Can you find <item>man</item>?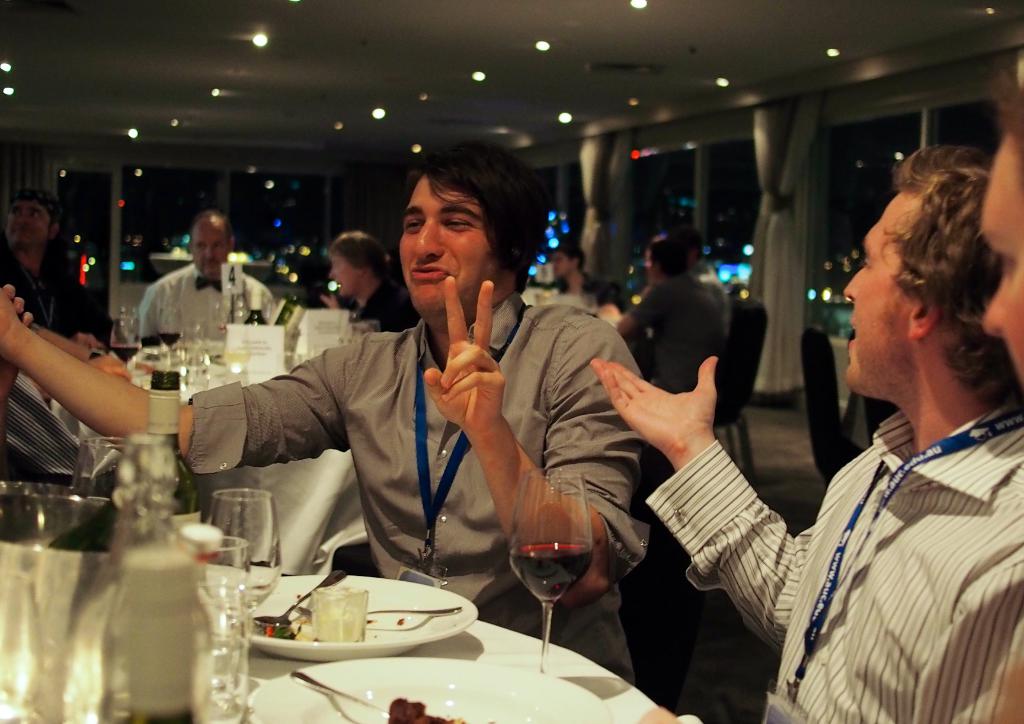
Yes, bounding box: {"x1": 677, "y1": 236, "x2": 732, "y2": 320}.
